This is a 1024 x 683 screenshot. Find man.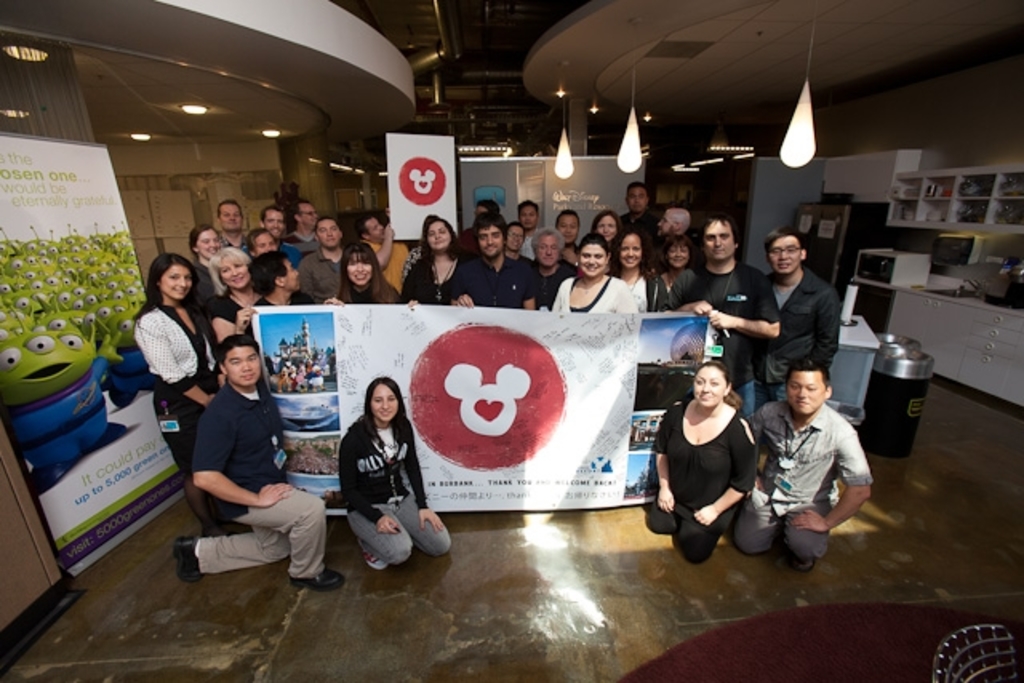
Bounding box: locate(174, 331, 314, 592).
